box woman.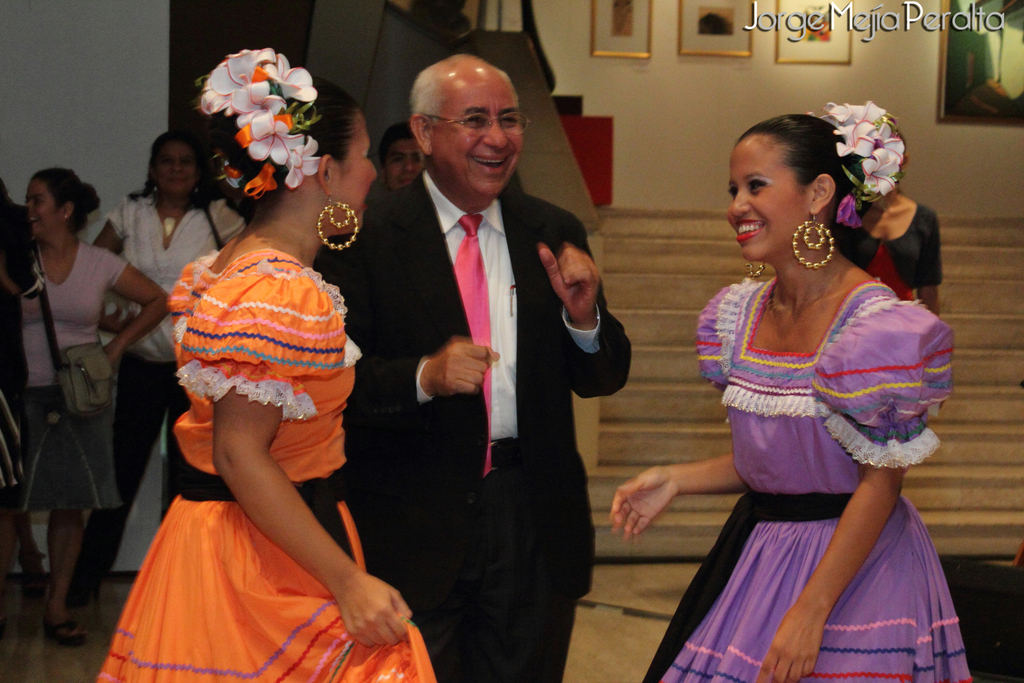
[649,99,961,682].
